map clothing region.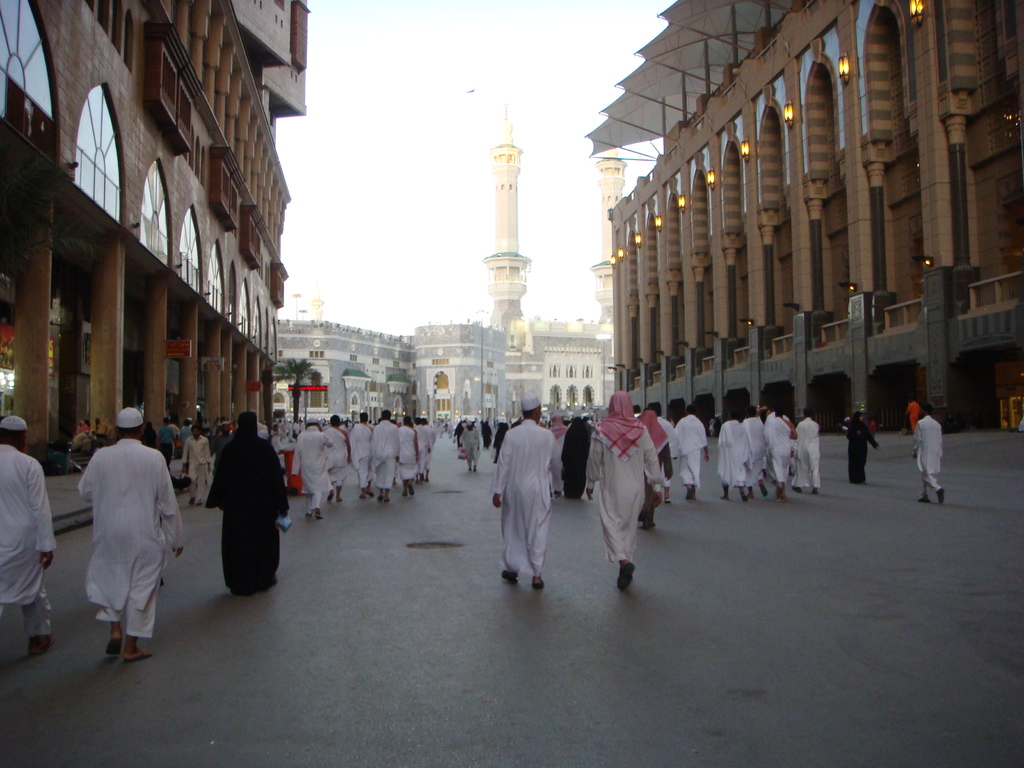
Mapped to (left=563, top=418, right=590, bottom=499).
